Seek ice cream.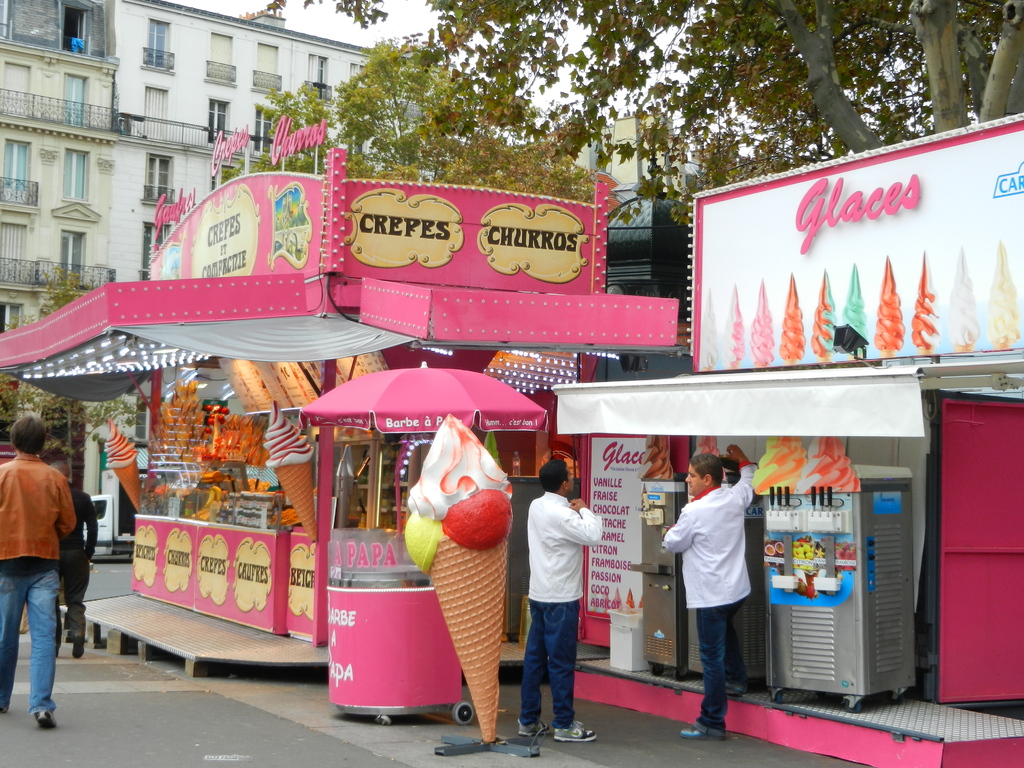
[x1=810, y1=267, x2=844, y2=360].
